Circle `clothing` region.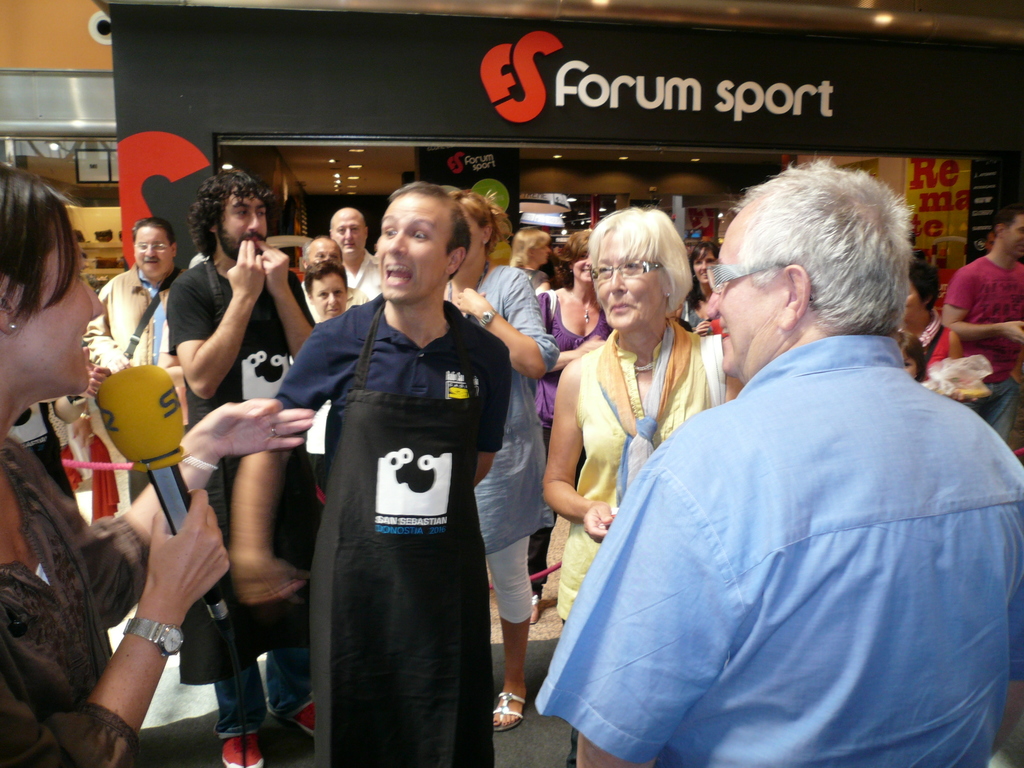
Region: region(8, 397, 75, 501).
